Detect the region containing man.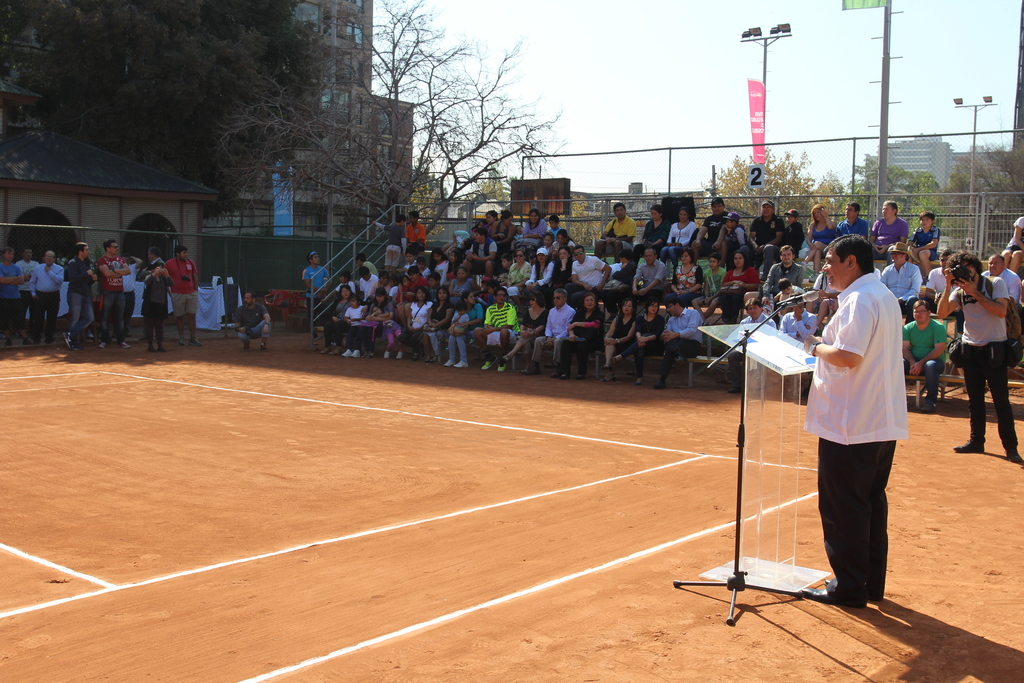
{"x1": 620, "y1": 245, "x2": 671, "y2": 301}.
